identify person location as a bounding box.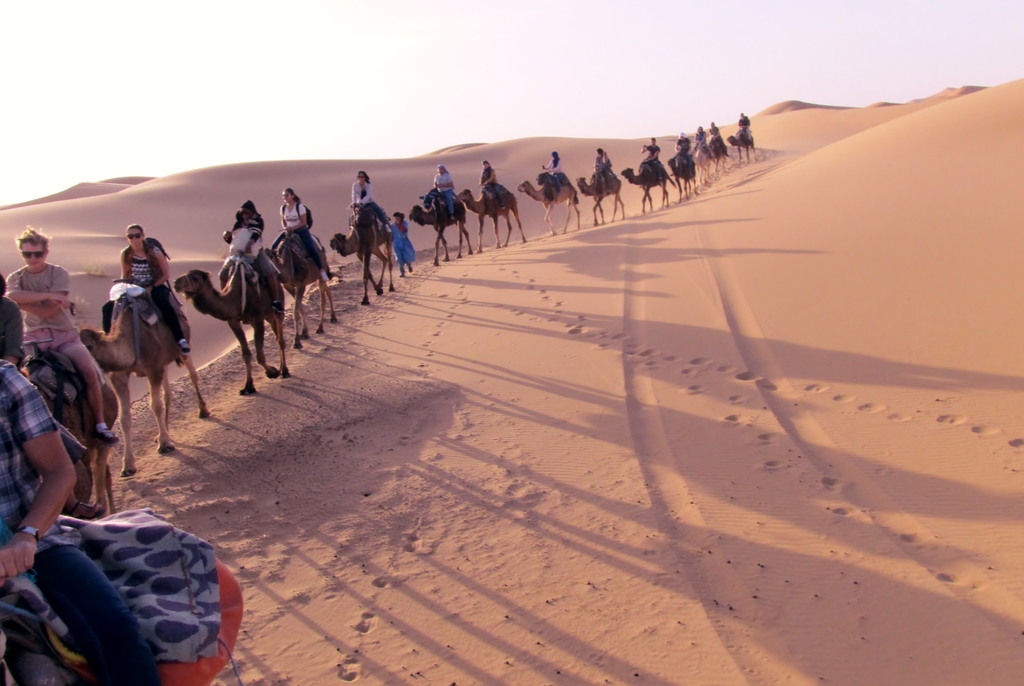
<region>674, 132, 692, 163</region>.
